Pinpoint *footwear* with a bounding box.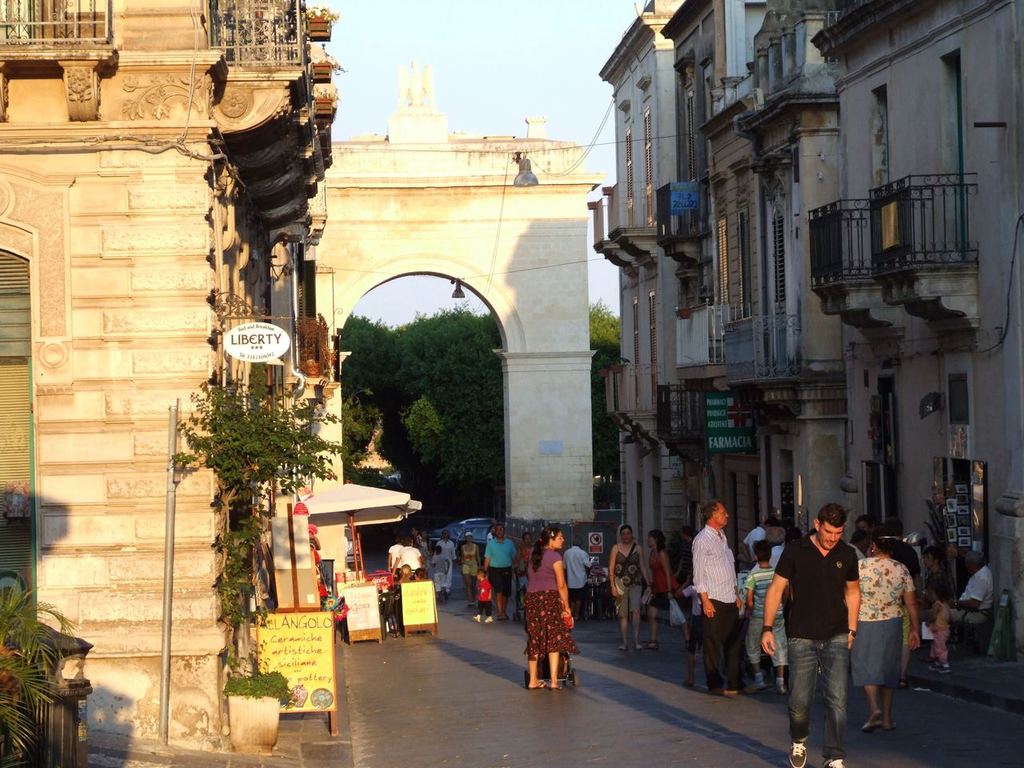
[863, 711, 882, 729].
